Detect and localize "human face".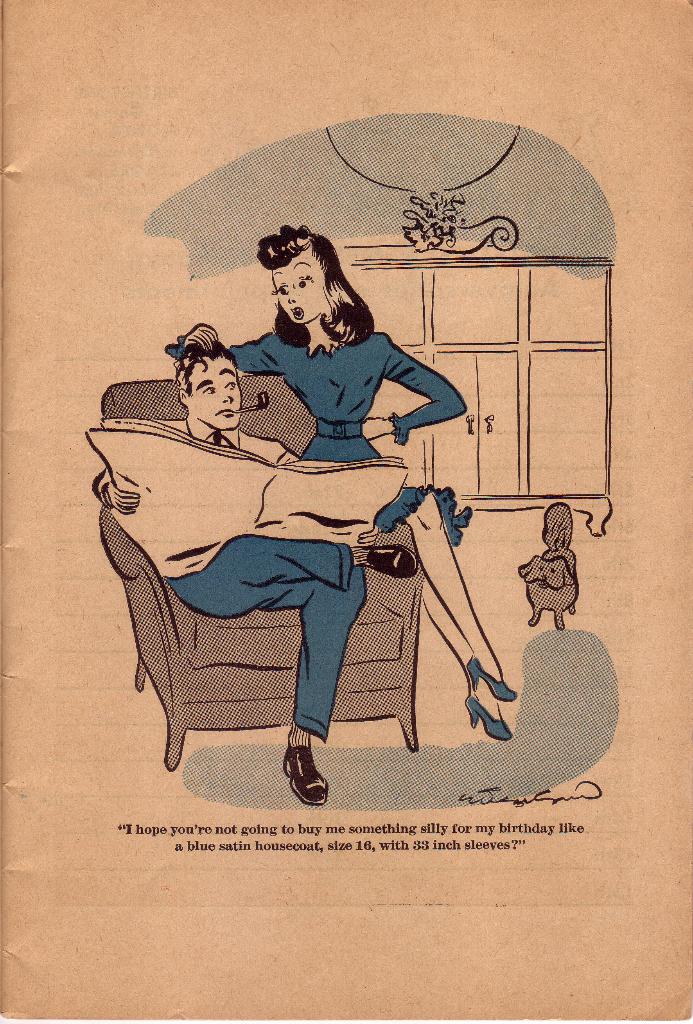
Localized at <region>179, 352, 243, 428</region>.
